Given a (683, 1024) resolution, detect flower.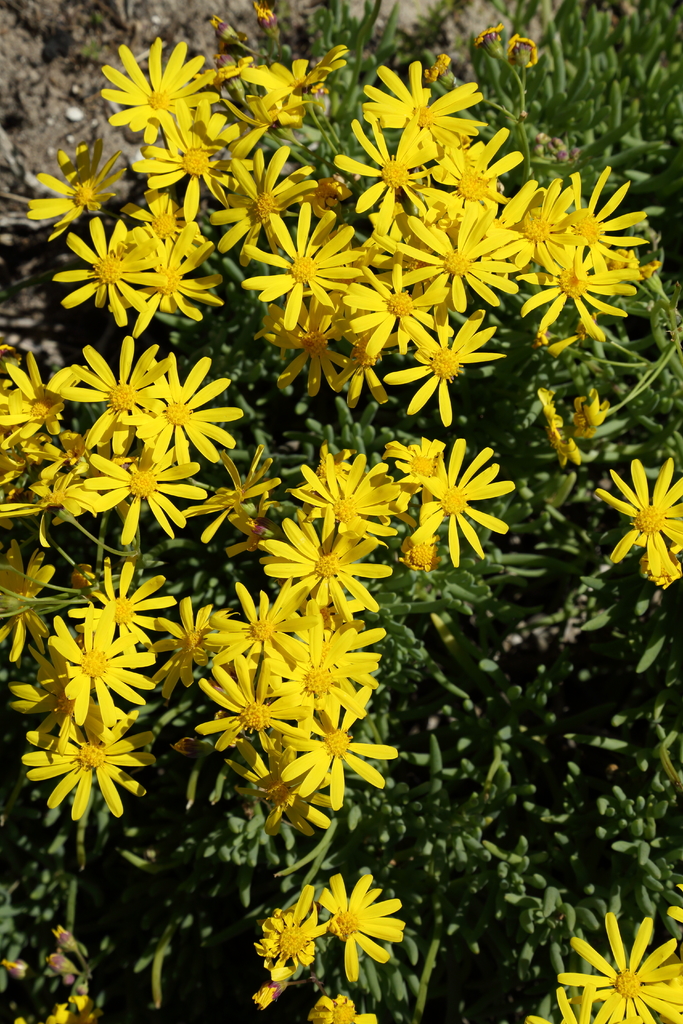
<bbox>249, 883, 329, 982</bbox>.
